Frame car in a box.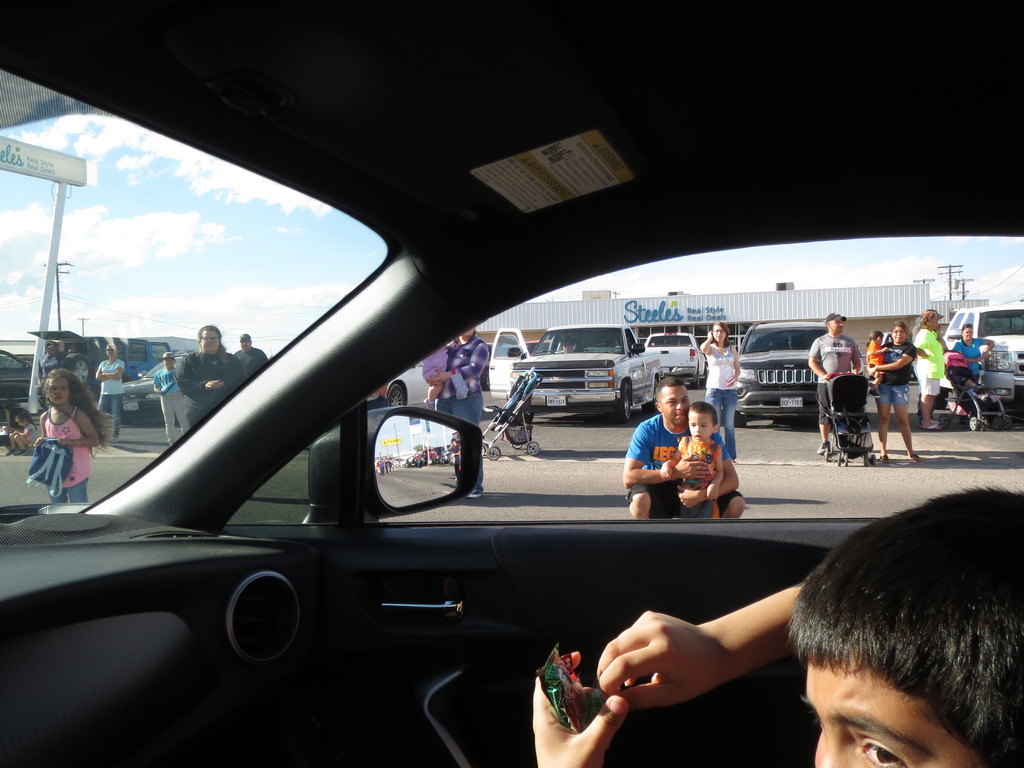
bbox=(0, 0, 1022, 767).
